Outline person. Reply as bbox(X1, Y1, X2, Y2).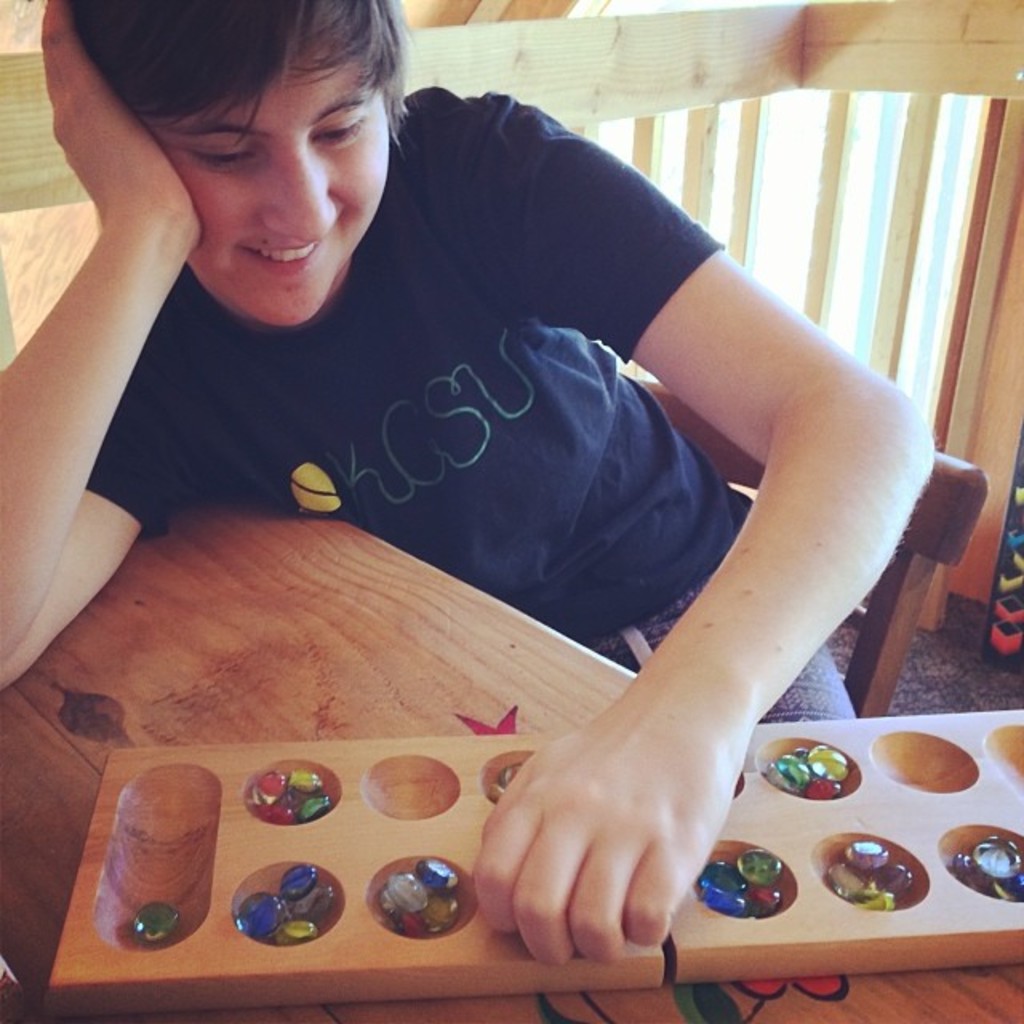
bbox(46, 0, 1000, 949).
